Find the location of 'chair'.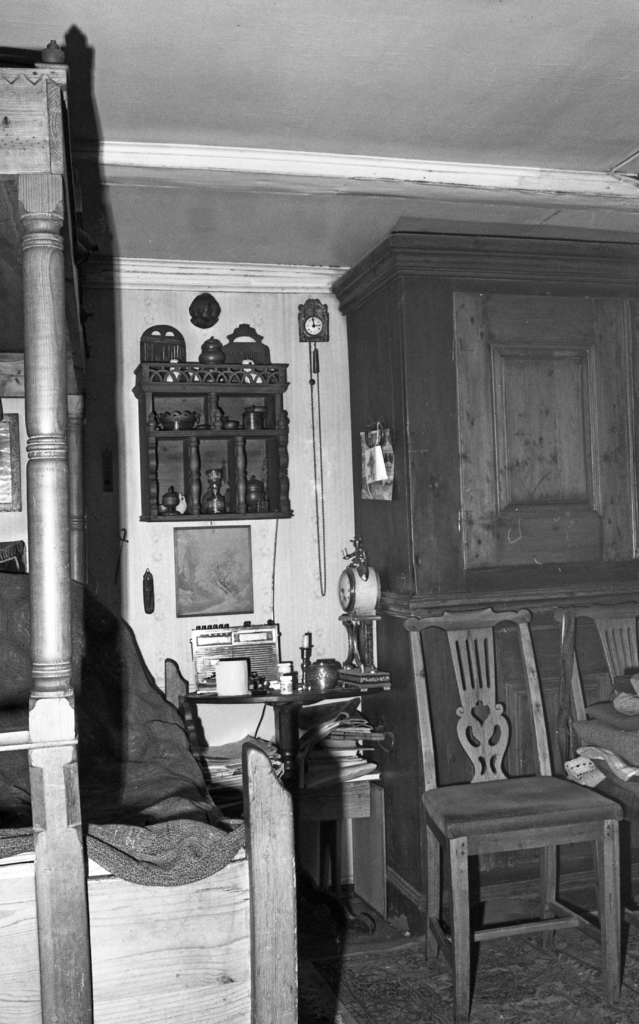
Location: (left=415, top=607, right=620, bottom=1023).
